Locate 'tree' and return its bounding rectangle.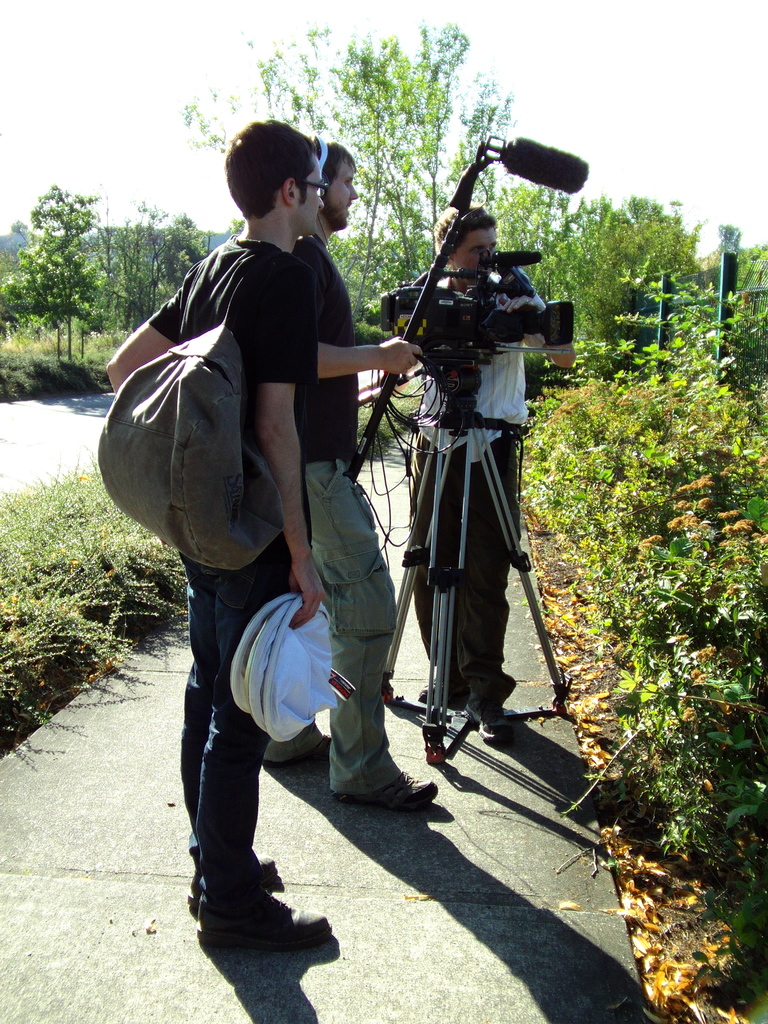
[7,157,114,360].
